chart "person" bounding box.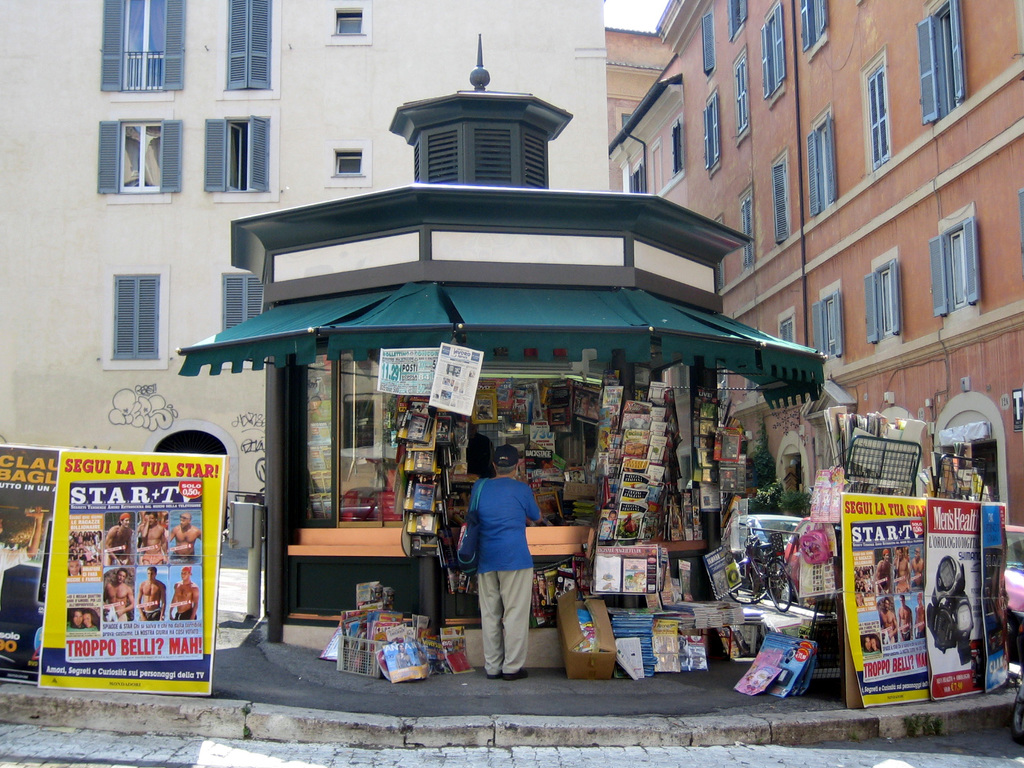
Charted: 458, 450, 550, 690.
